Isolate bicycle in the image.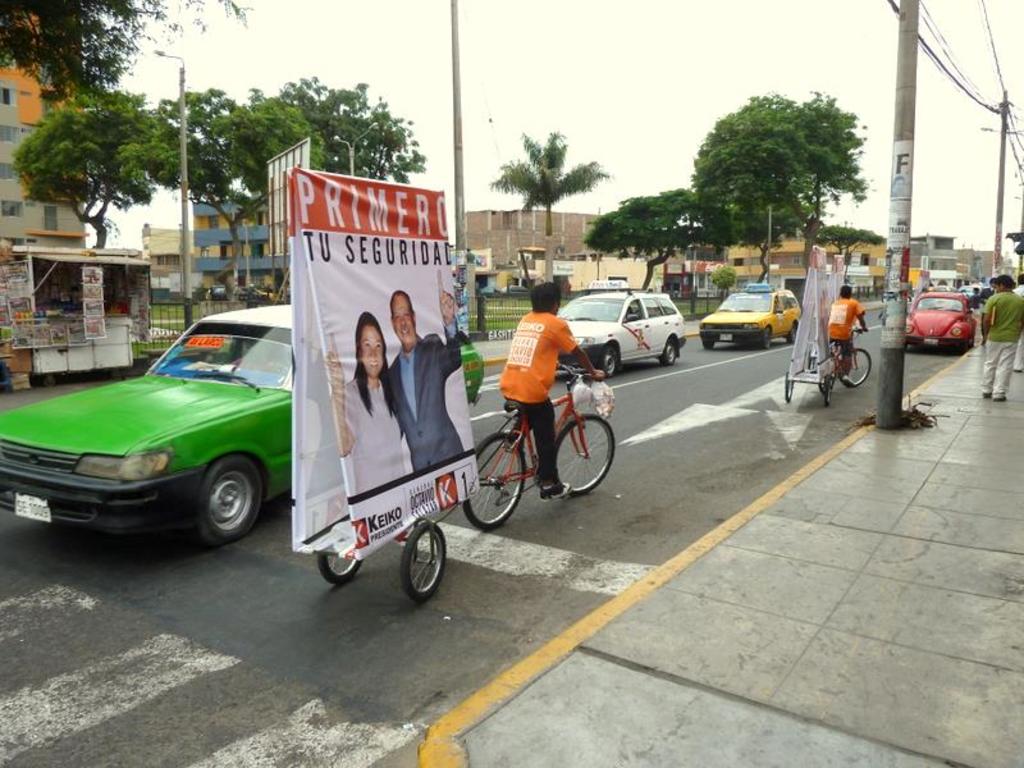
Isolated region: {"left": 822, "top": 315, "right": 887, "bottom": 387}.
